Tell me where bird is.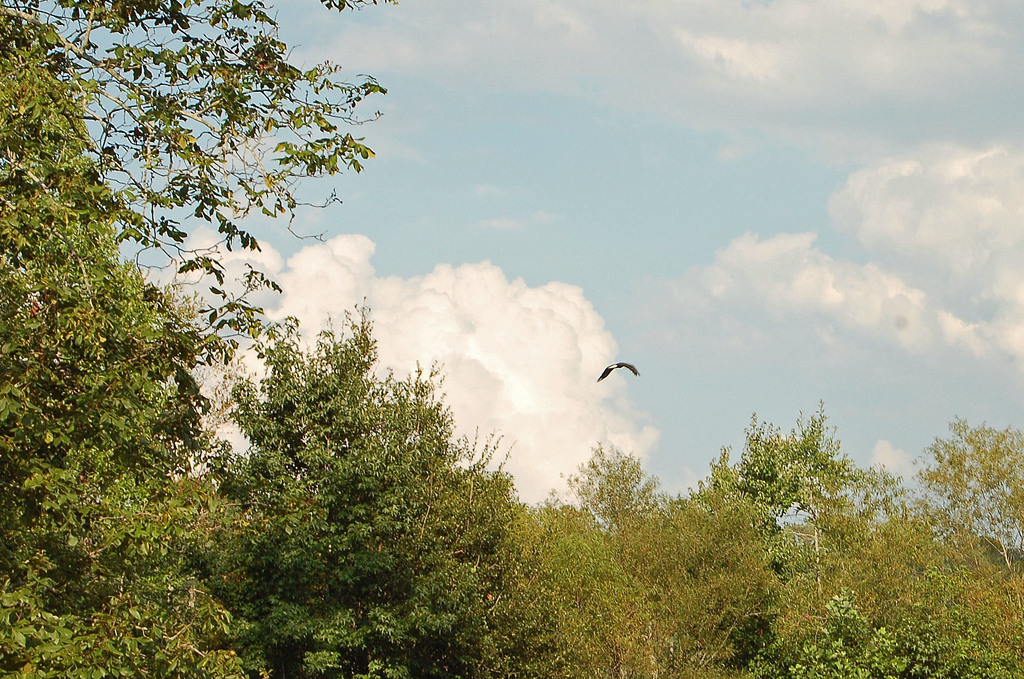
bird is at detection(598, 360, 637, 379).
